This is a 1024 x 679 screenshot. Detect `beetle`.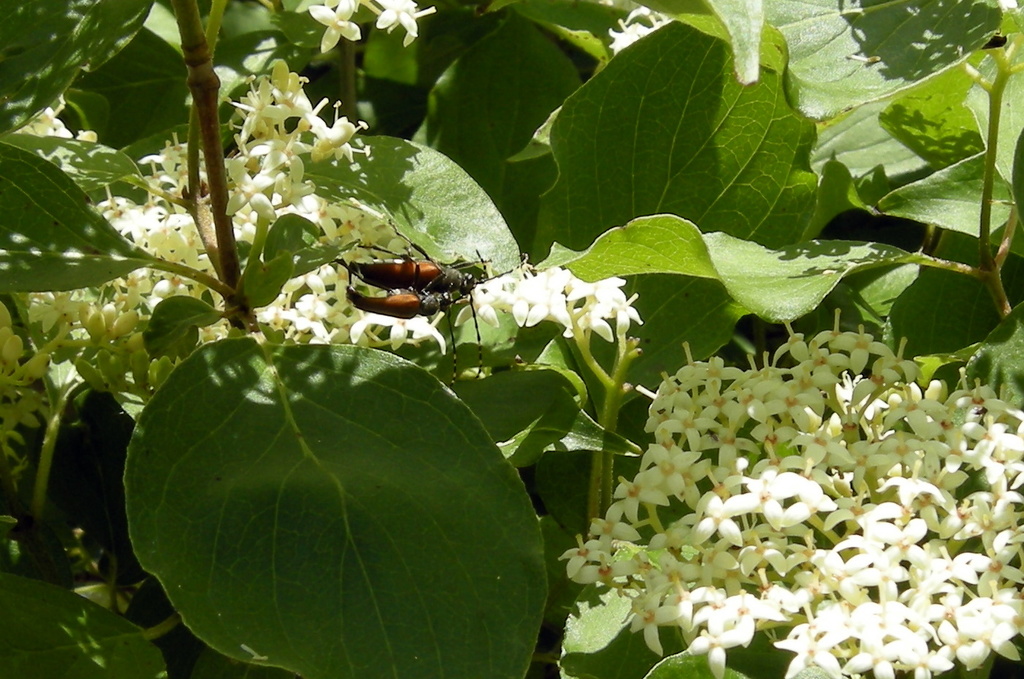
[348,273,488,377].
